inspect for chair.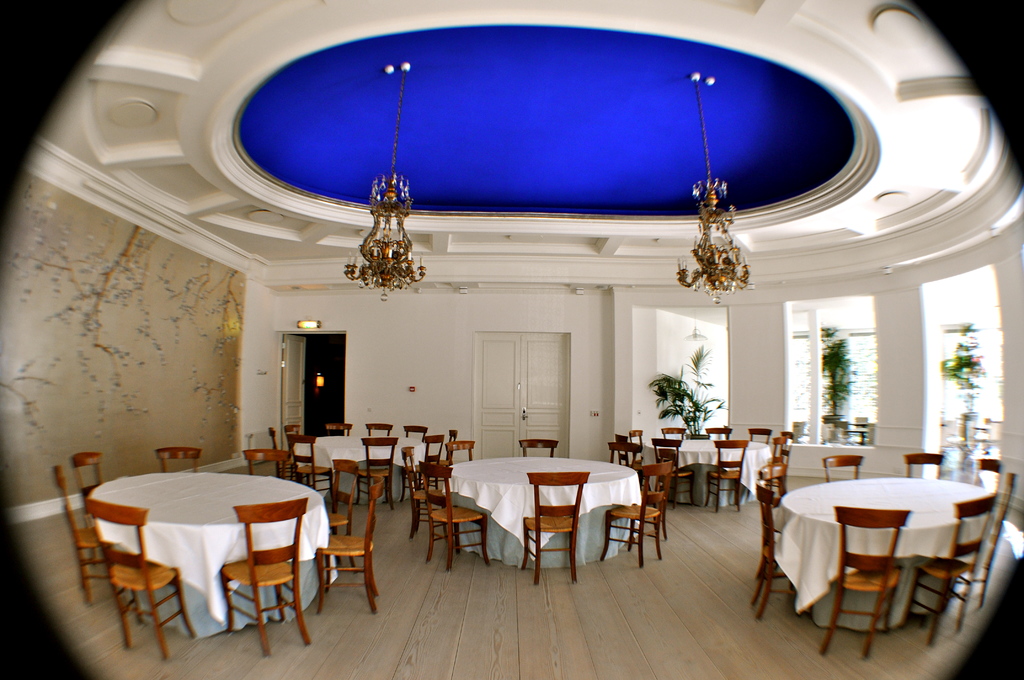
Inspection: BBox(596, 460, 676, 569).
